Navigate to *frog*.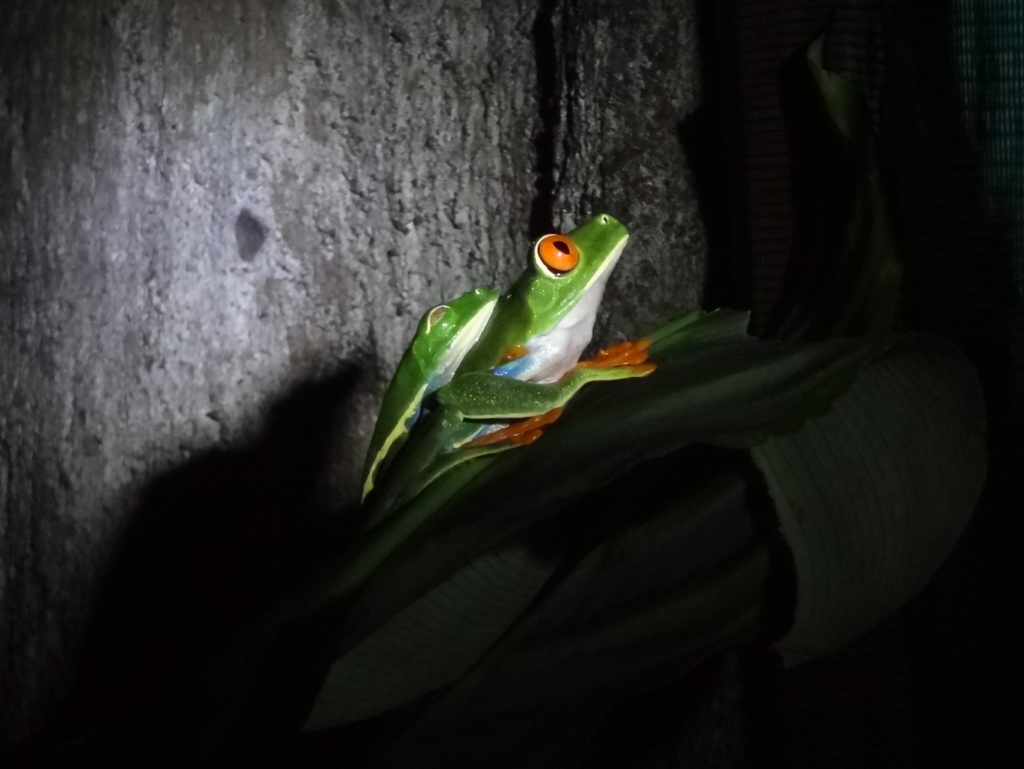
Navigation target: region(362, 284, 500, 500).
